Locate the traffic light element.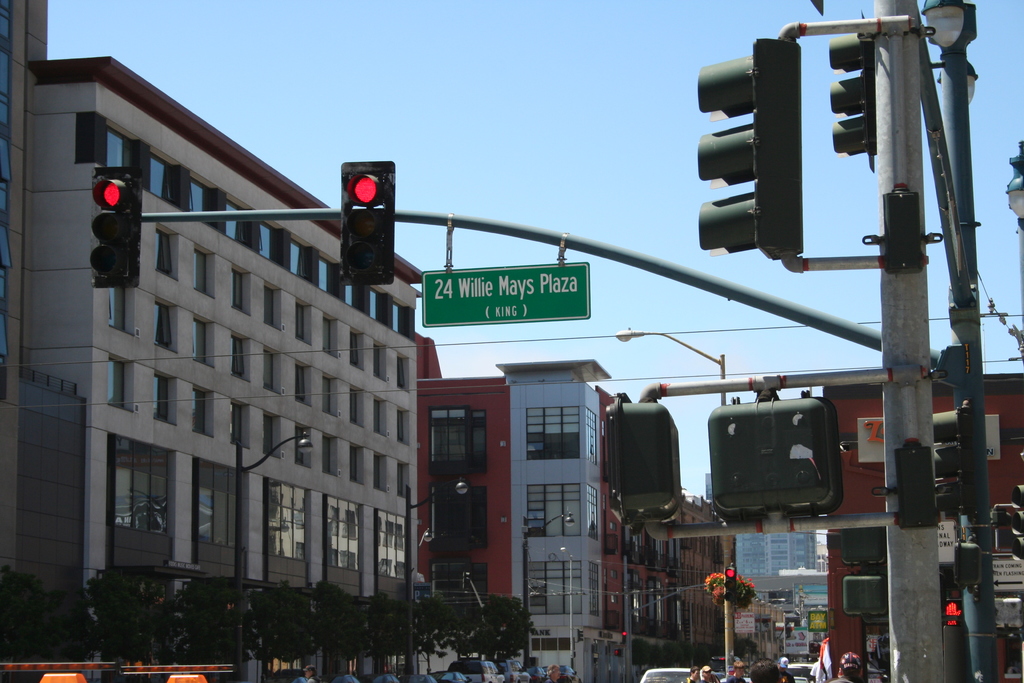
Element bbox: box(341, 161, 397, 285).
